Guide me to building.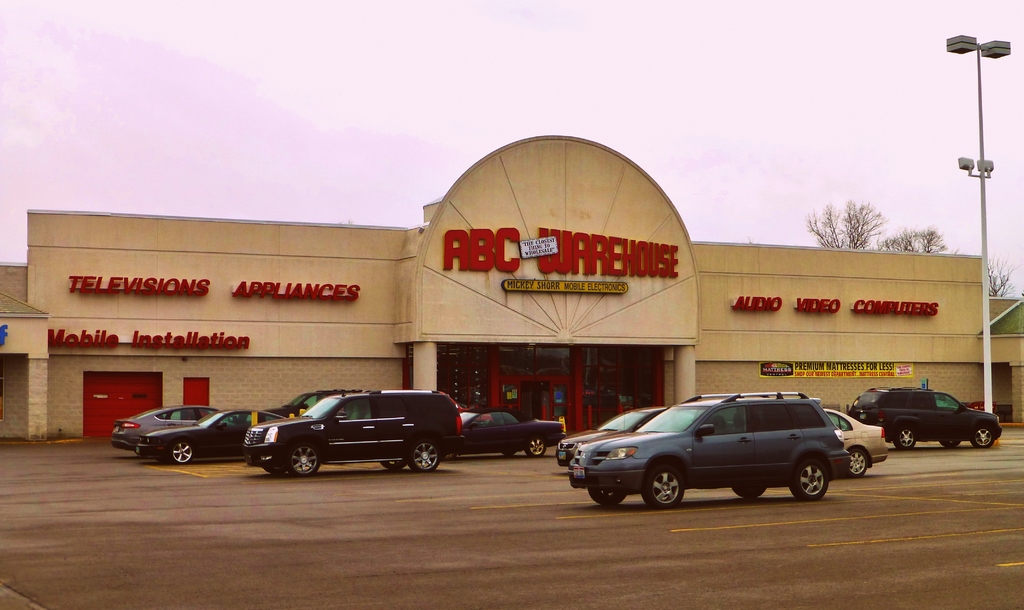
Guidance: {"left": 0, "top": 133, "right": 1023, "bottom": 449}.
